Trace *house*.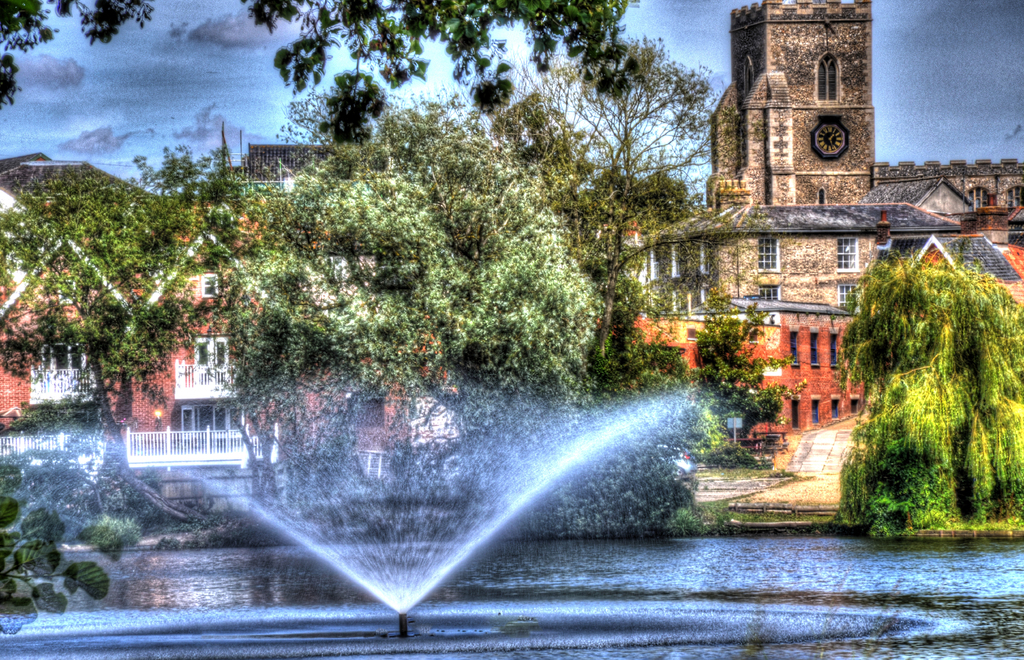
Traced to 0 232 455 457.
